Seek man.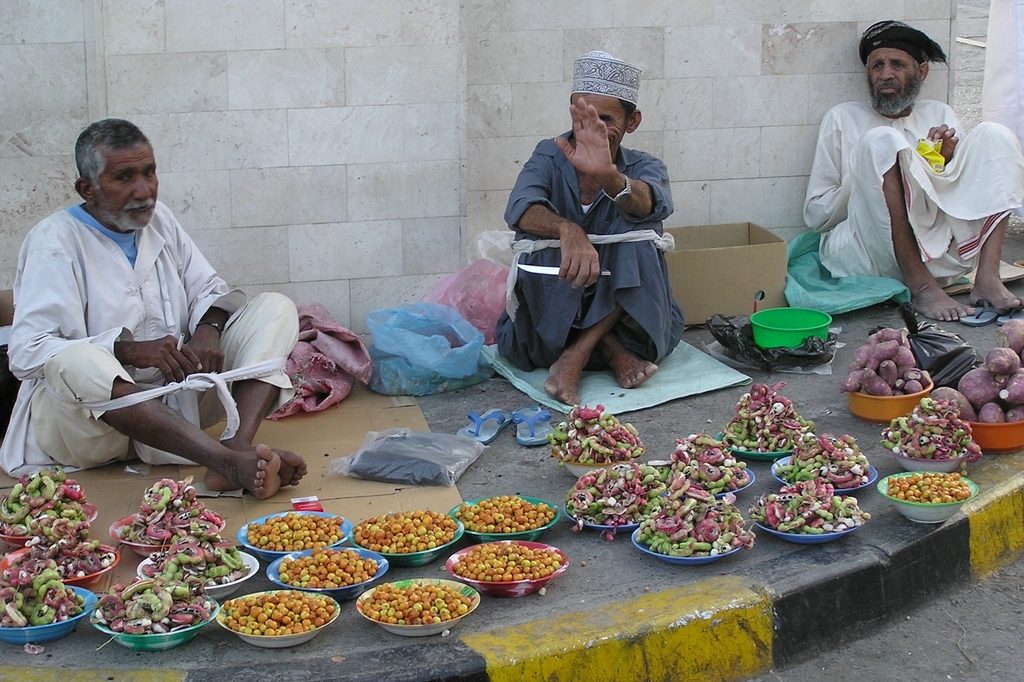
bbox=[803, 18, 1023, 322].
